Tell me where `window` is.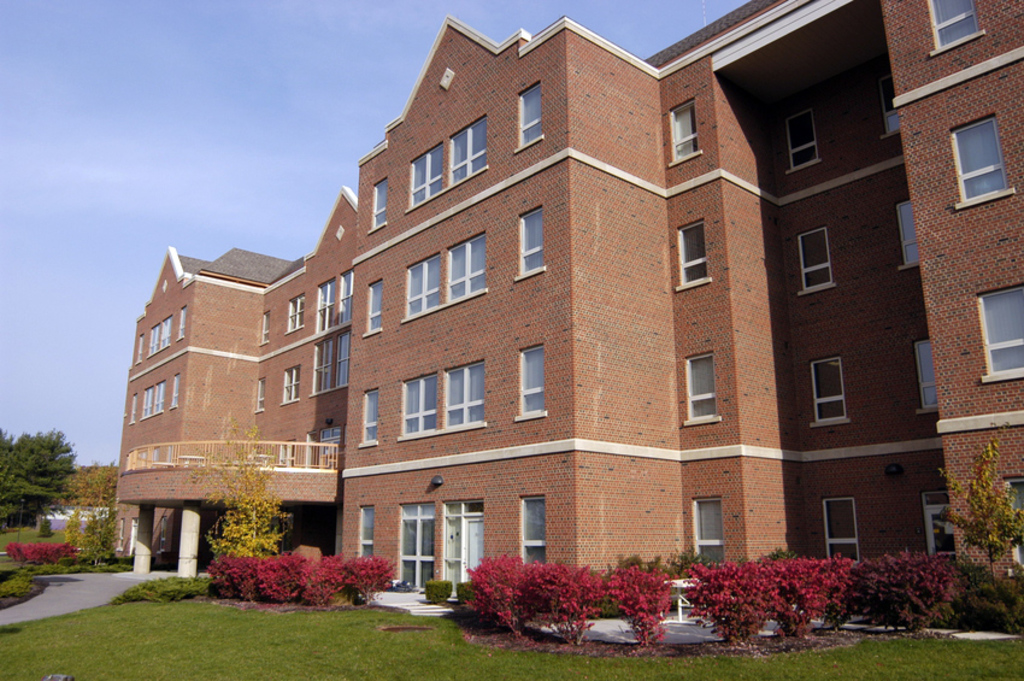
`window` is at {"left": 278, "top": 442, "right": 294, "bottom": 471}.
